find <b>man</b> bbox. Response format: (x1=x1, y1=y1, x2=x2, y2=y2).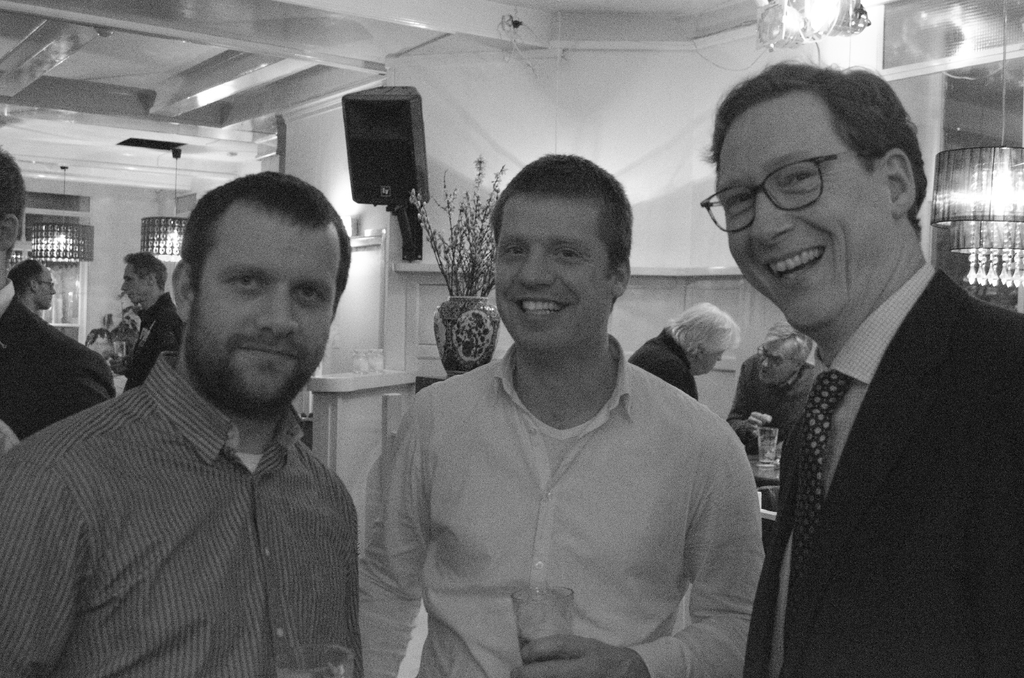
(x1=685, y1=74, x2=1023, y2=665).
